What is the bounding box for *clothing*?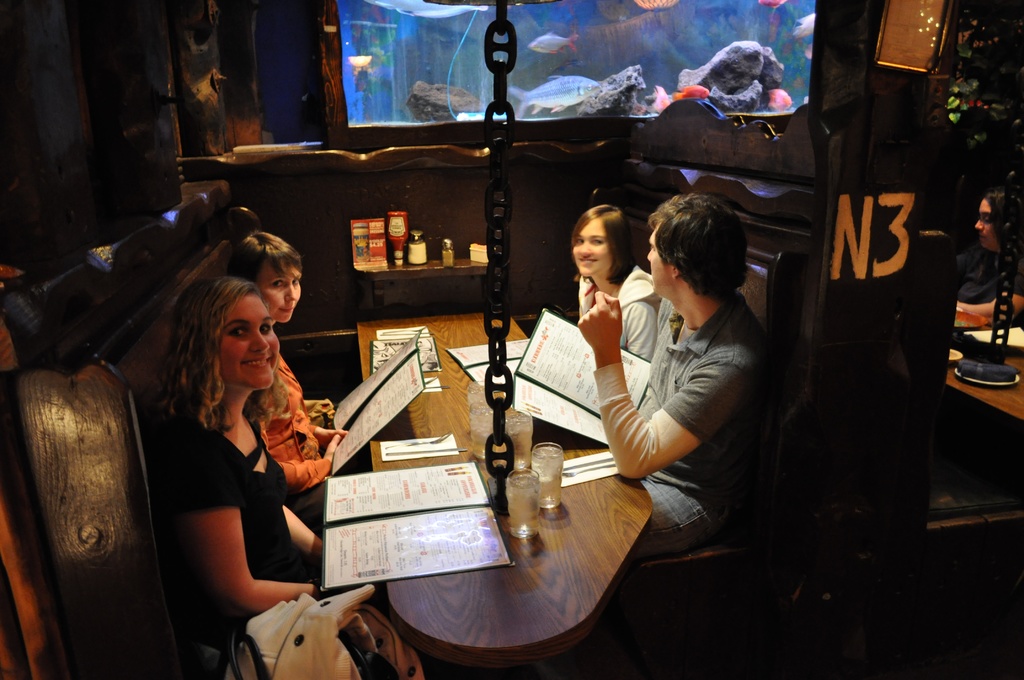
[261,348,332,529].
